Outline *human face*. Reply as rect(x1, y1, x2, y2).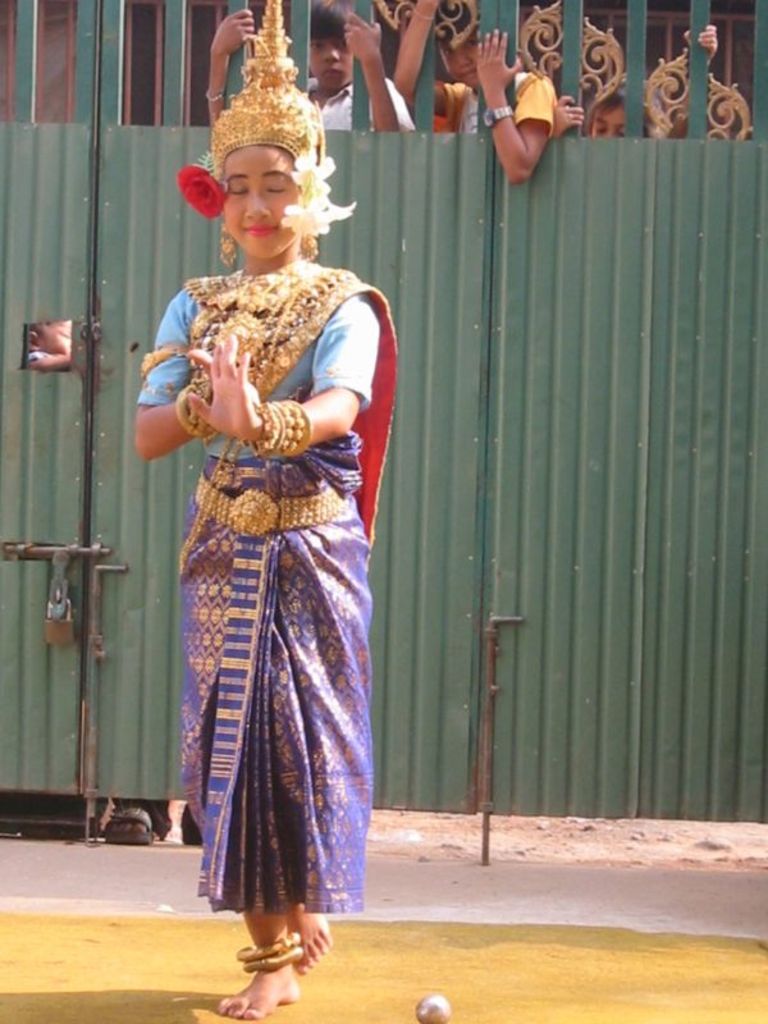
rect(221, 145, 301, 262).
